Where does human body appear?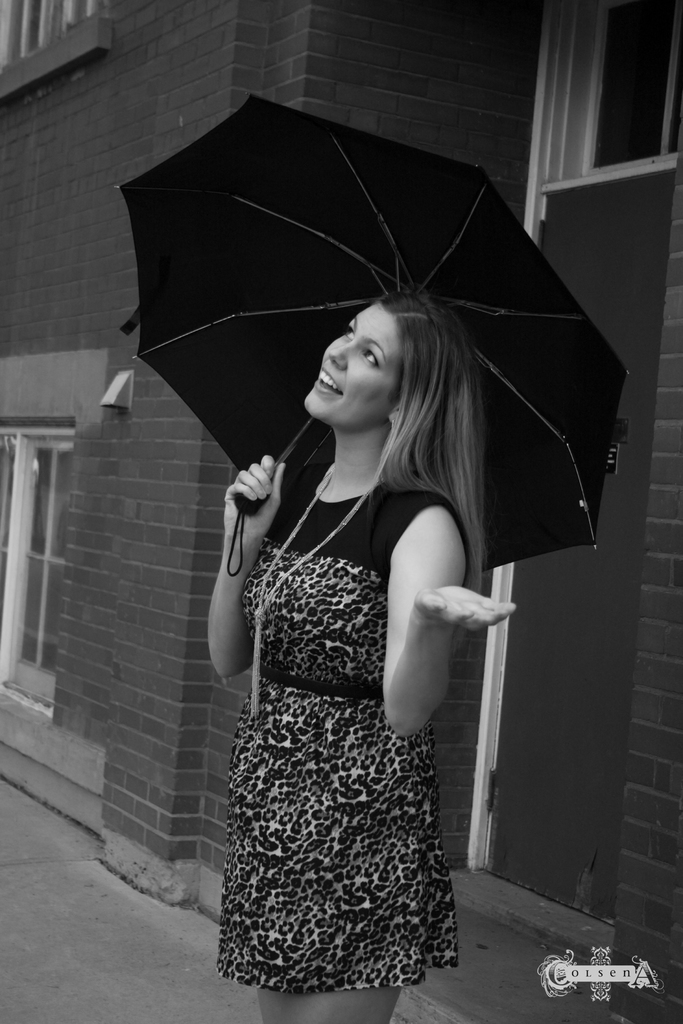
Appears at {"left": 190, "top": 356, "right": 504, "bottom": 968}.
